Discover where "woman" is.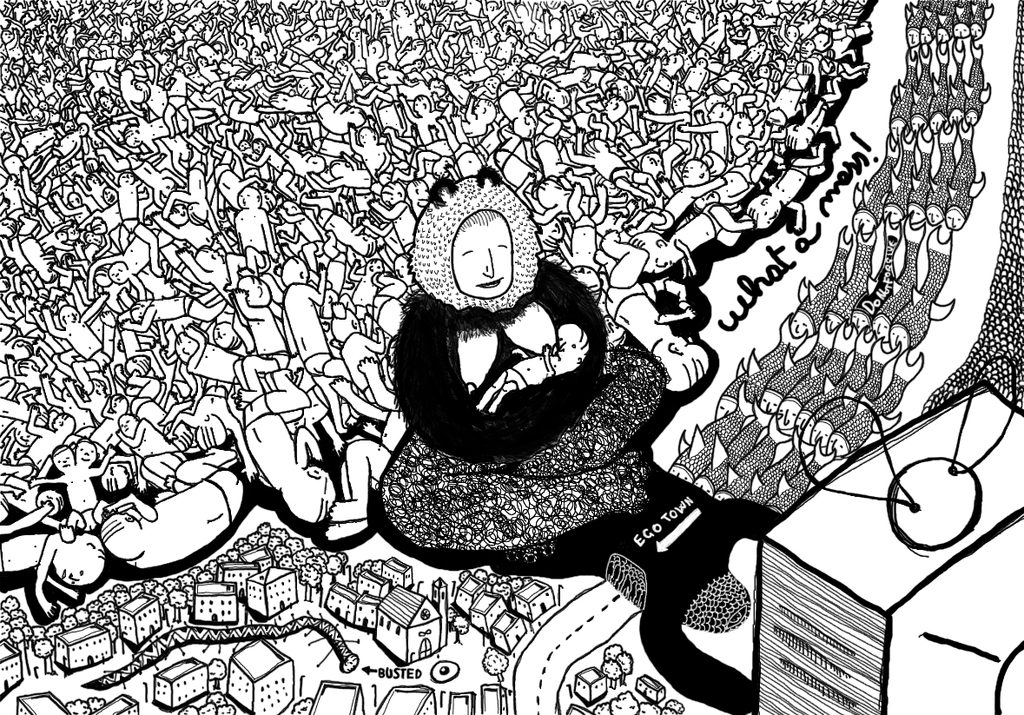
Discovered at bbox=(380, 171, 666, 556).
